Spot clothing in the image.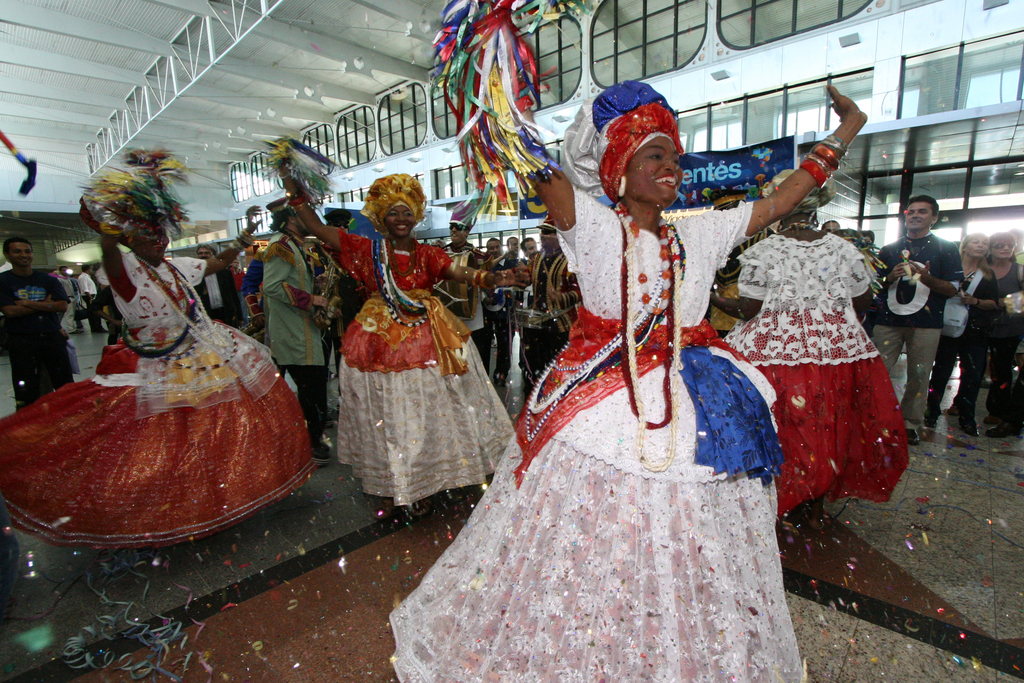
clothing found at pyautogui.locateOnScreen(723, 226, 938, 531).
